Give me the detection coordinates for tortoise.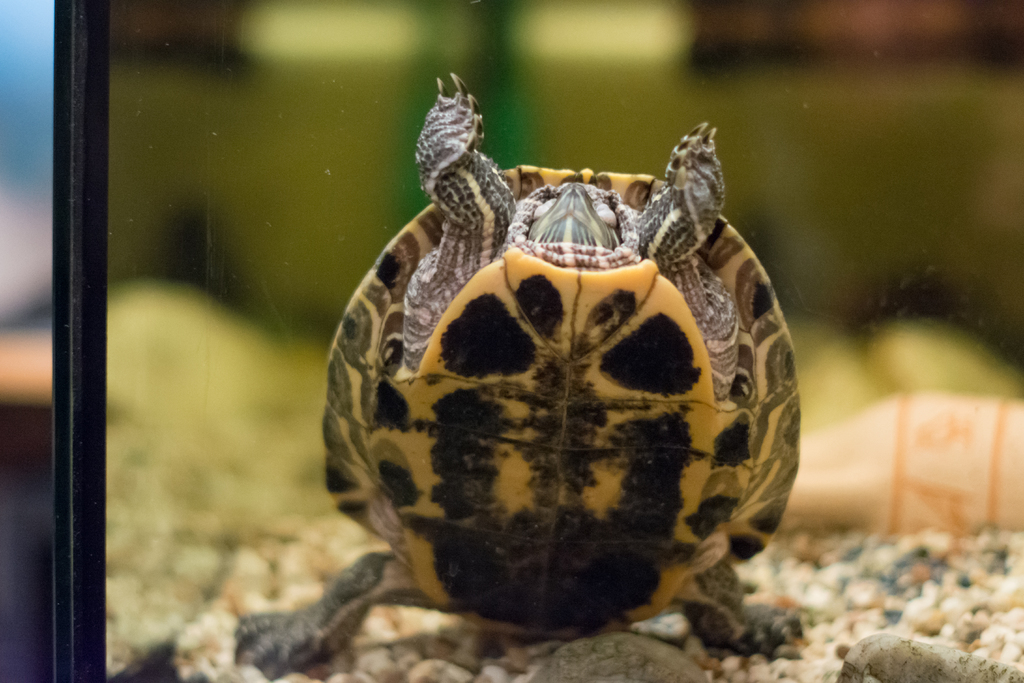
[x1=230, y1=69, x2=820, y2=680].
